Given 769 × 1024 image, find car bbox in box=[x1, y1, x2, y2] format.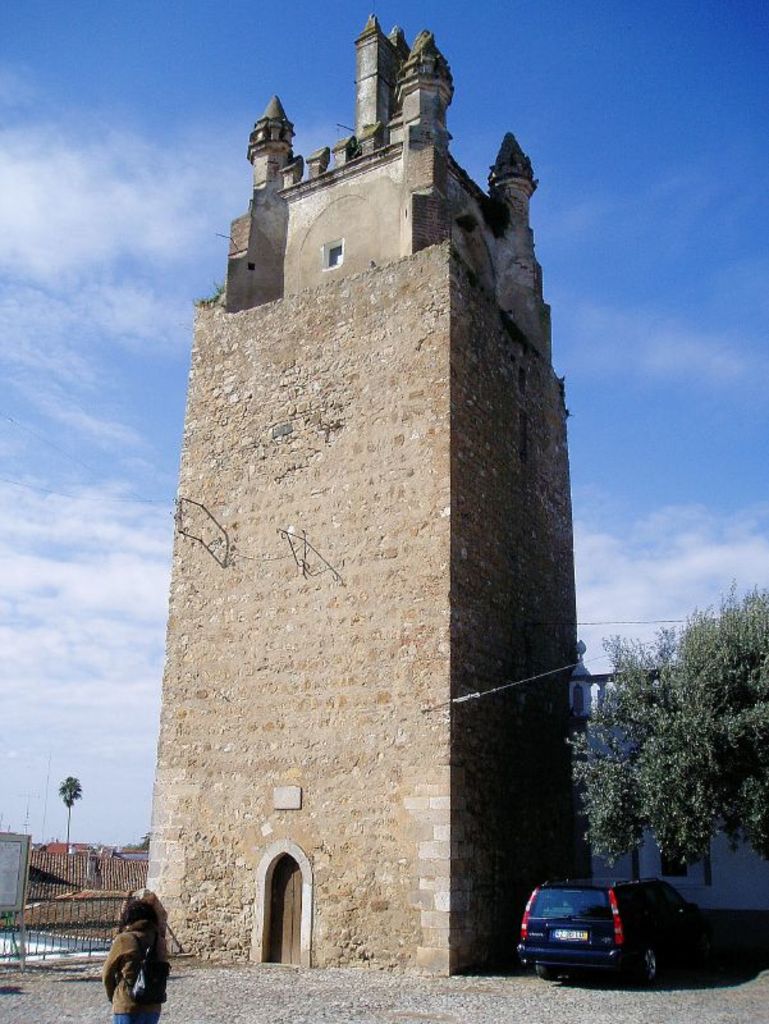
box=[513, 874, 705, 983].
